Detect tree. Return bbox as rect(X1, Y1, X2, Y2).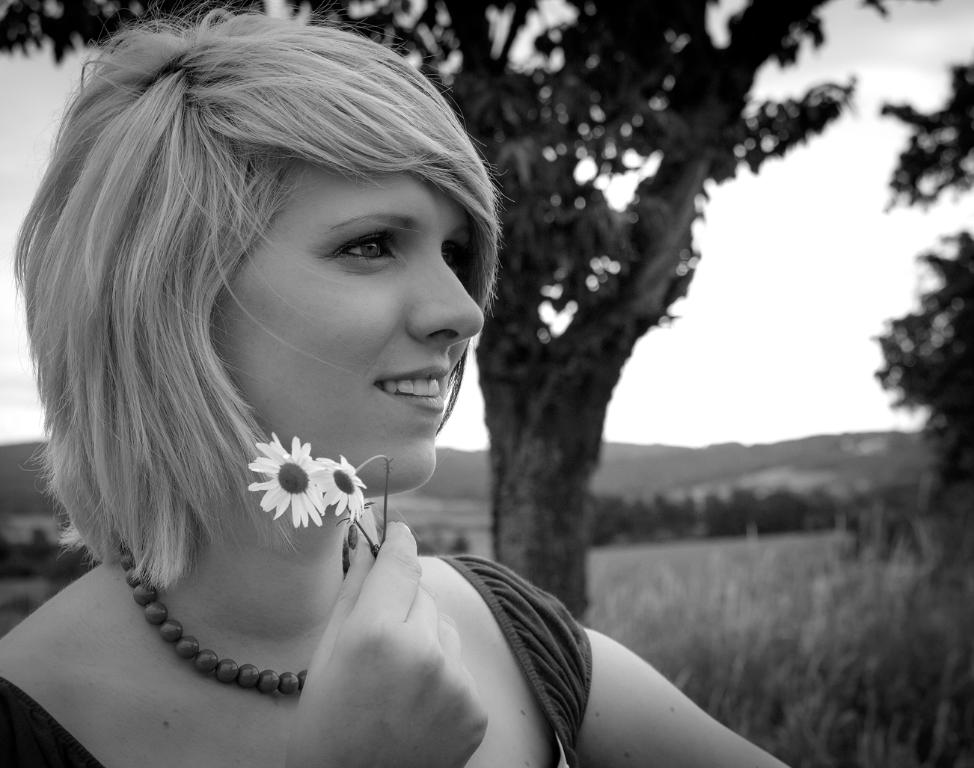
rect(874, 61, 973, 489).
